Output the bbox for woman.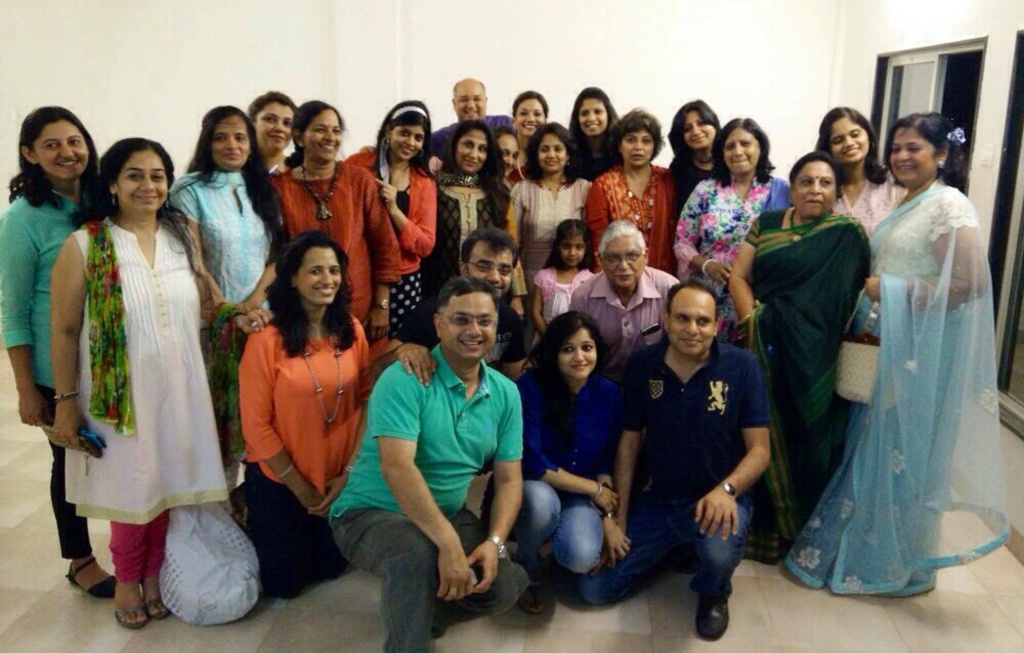
<region>424, 122, 510, 304</region>.
